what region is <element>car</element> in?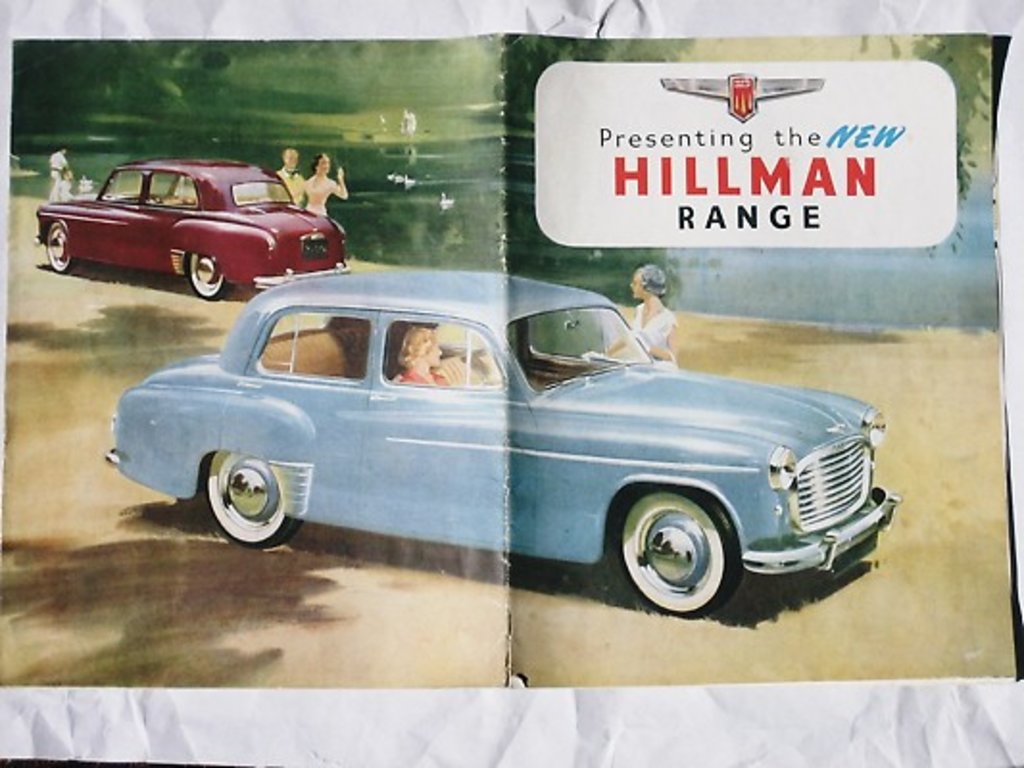
l=104, t=265, r=907, b=620.
